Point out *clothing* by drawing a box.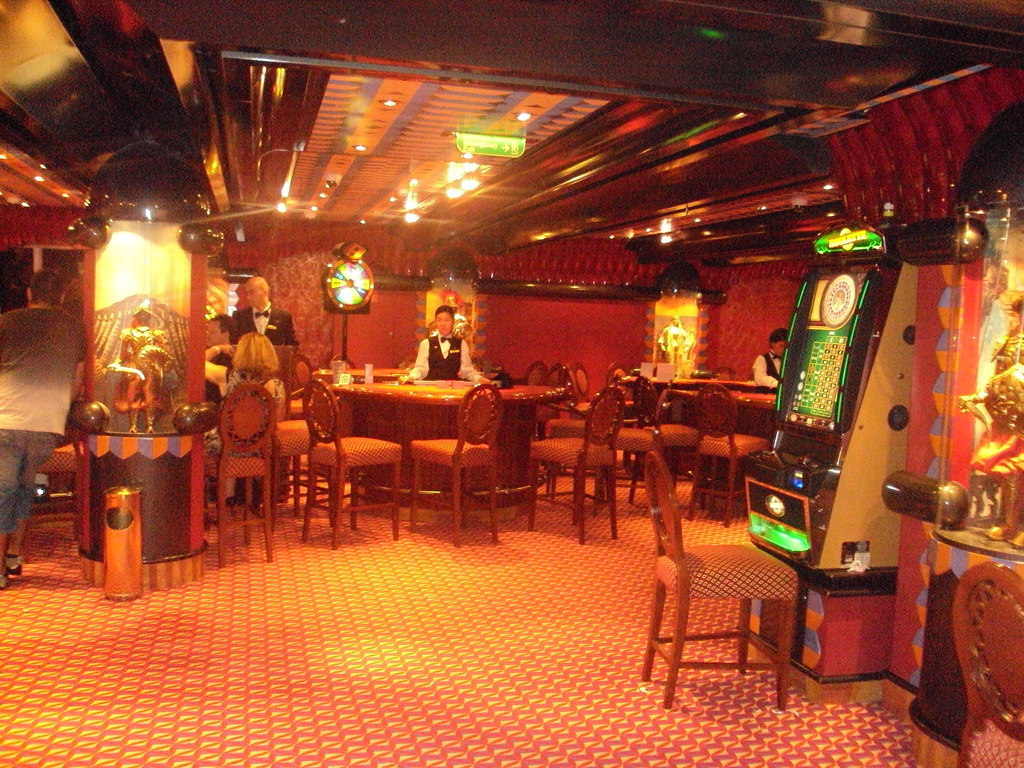
[0,306,86,531].
